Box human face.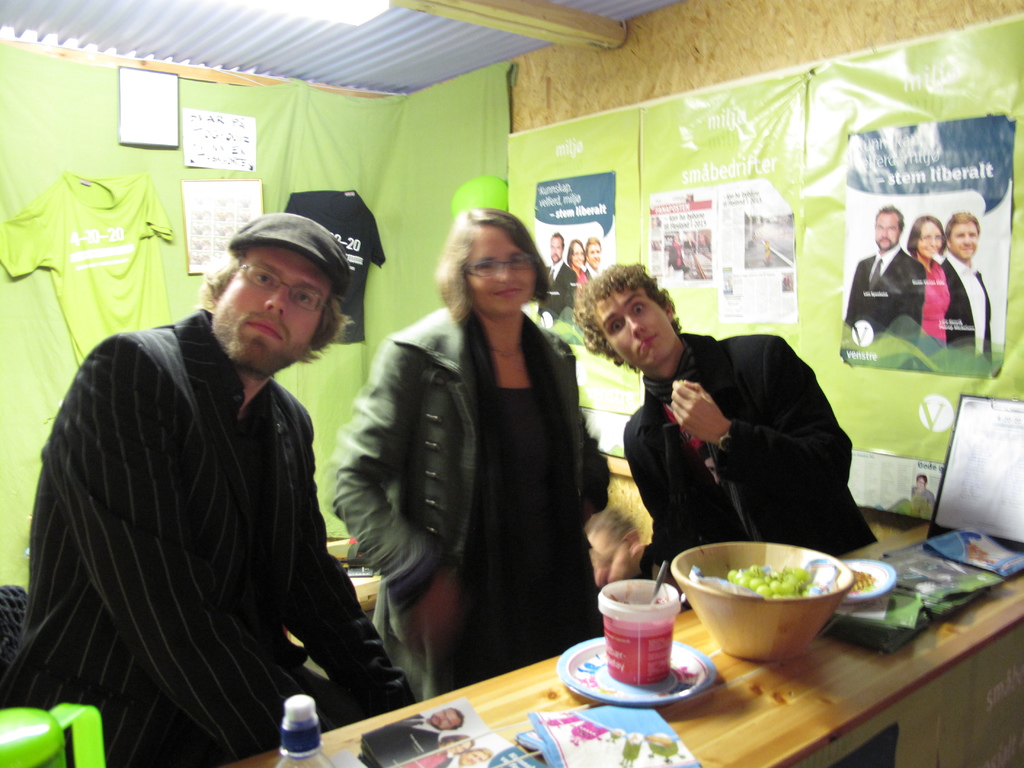
{"x1": 950, "y1": 220, "x2": 977, "y2": 260}.
